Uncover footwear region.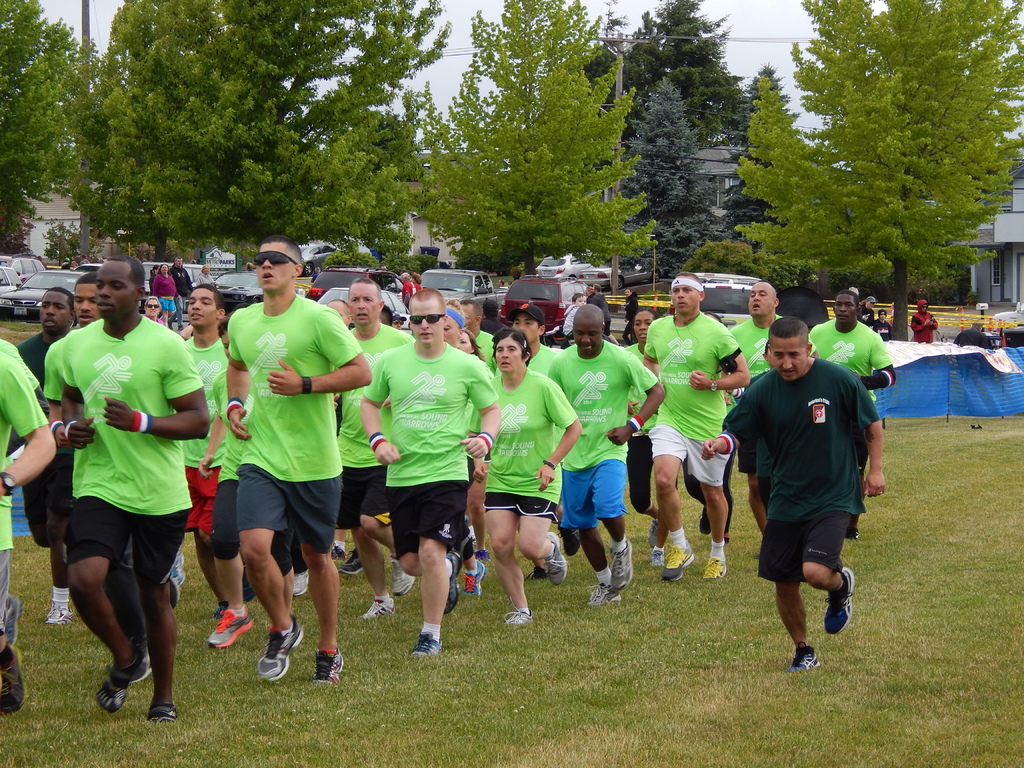
Uncovered: x1=207 y1=605 x2=252 y2=648.
